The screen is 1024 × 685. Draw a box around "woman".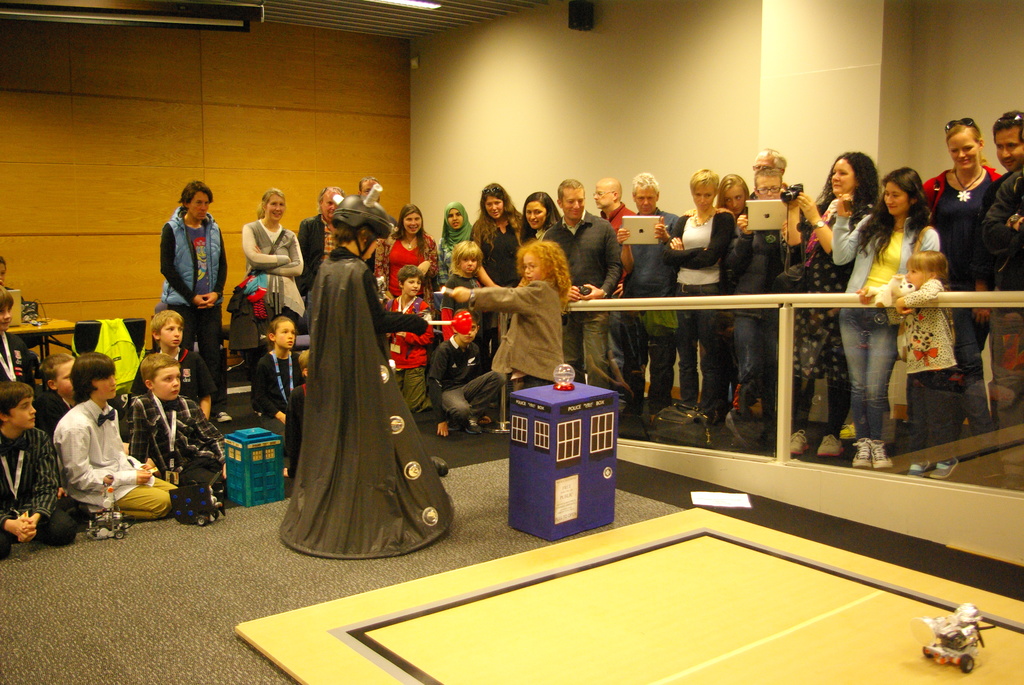
region(661, 168, 733, 416).
